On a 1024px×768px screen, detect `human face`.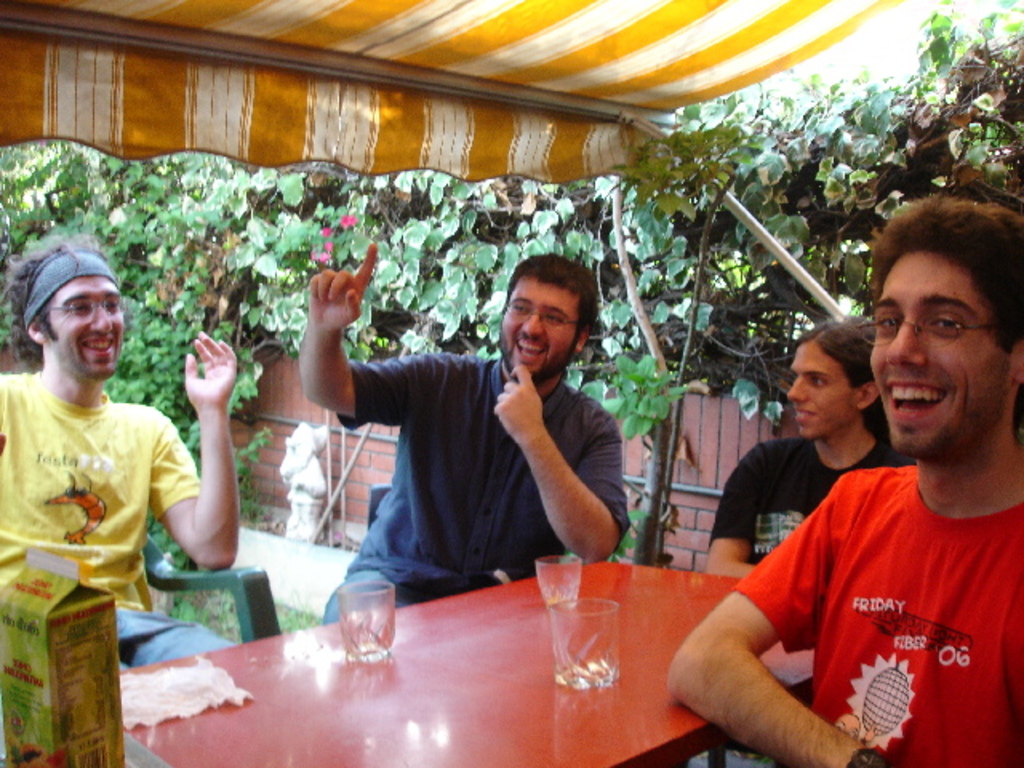
<bbox>45, 275, 126, 384</bbox>.
